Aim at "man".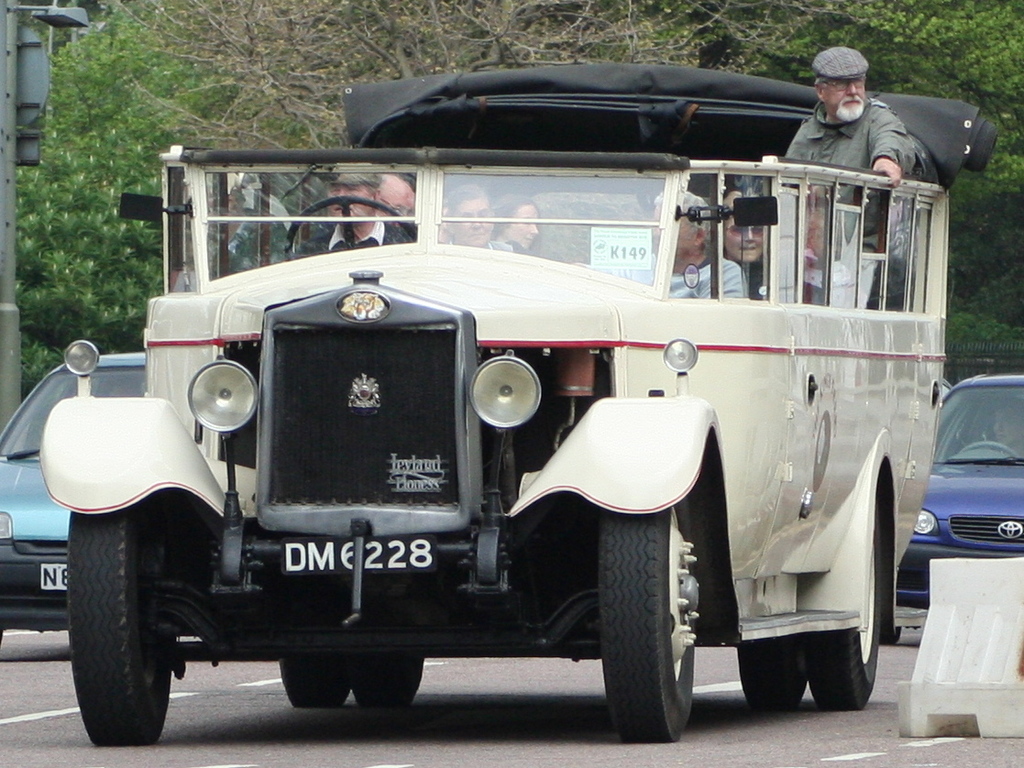
Aimed at x1=708, y1=183, x2=783, y2=303.
